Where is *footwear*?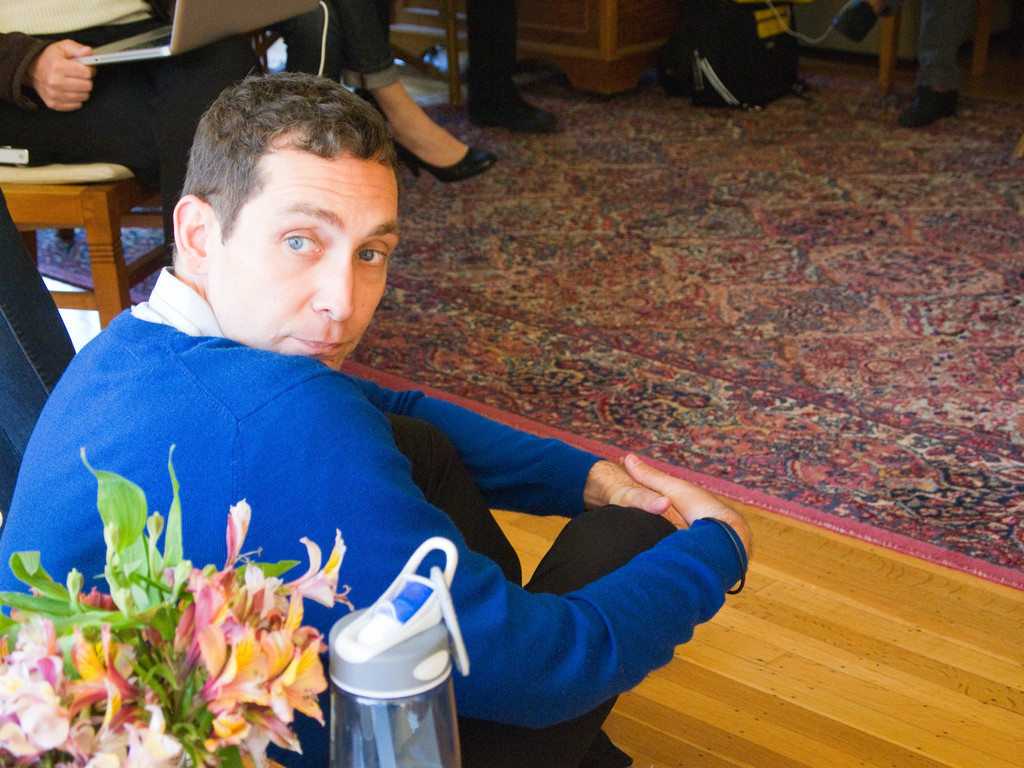
box=[900, 82, 963, 127].
